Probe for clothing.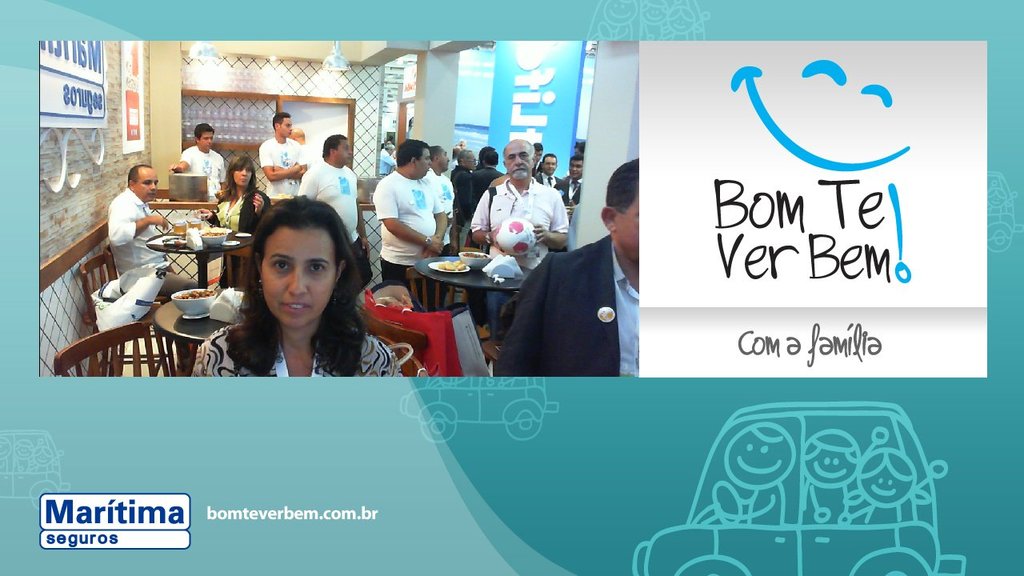
Probe result: 366 146 445 257.
